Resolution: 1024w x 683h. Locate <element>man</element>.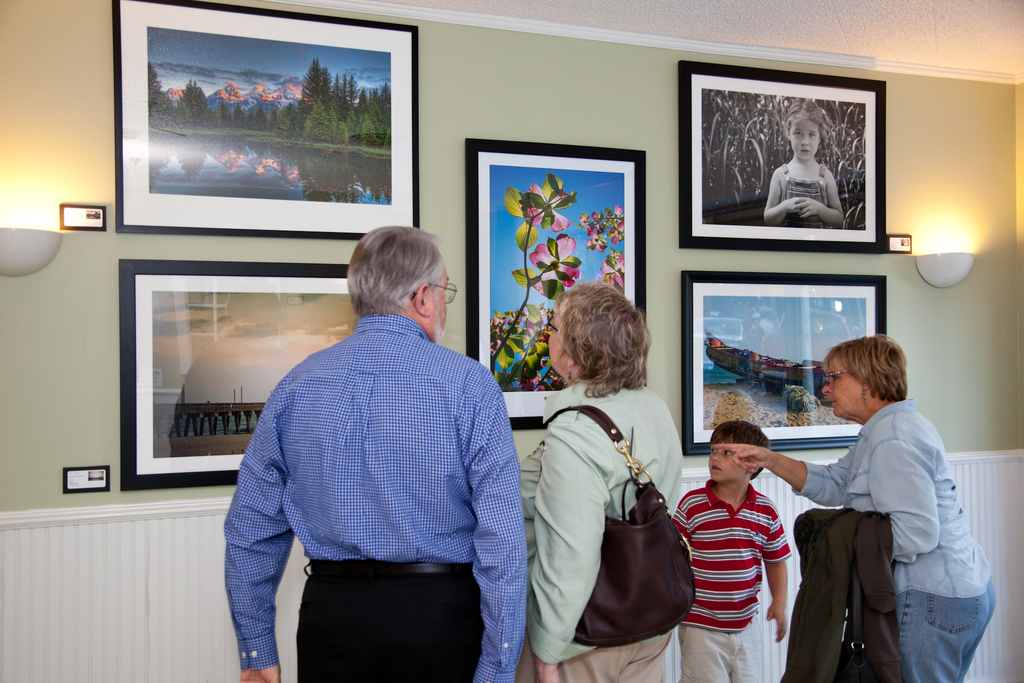
225 218 537 682.
